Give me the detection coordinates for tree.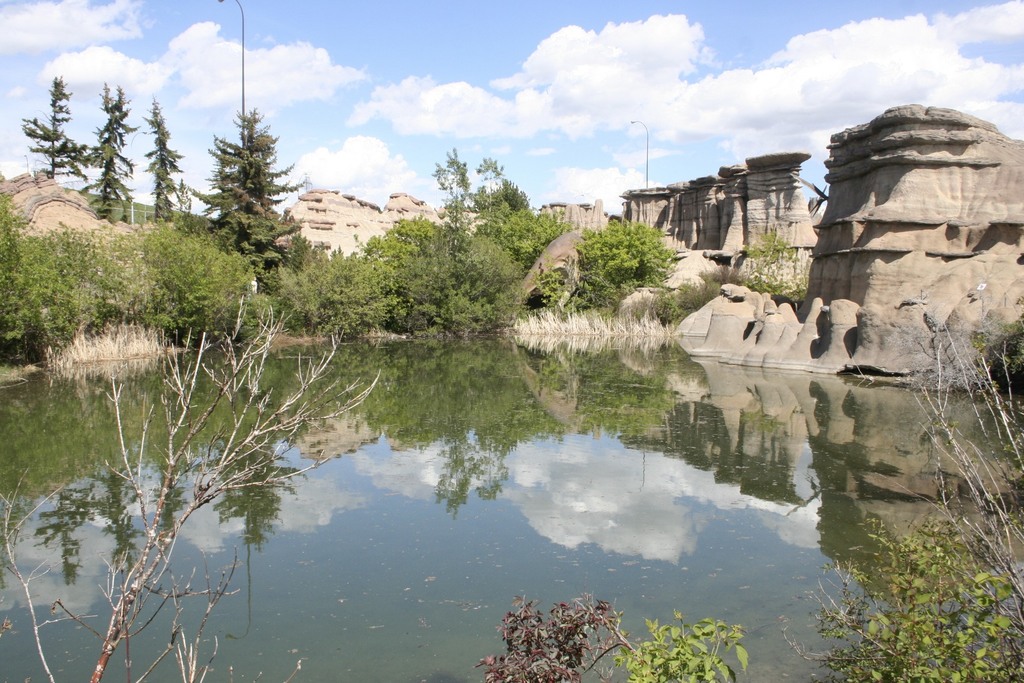
(x1=749, y1=224, x2=794, y2=292).
